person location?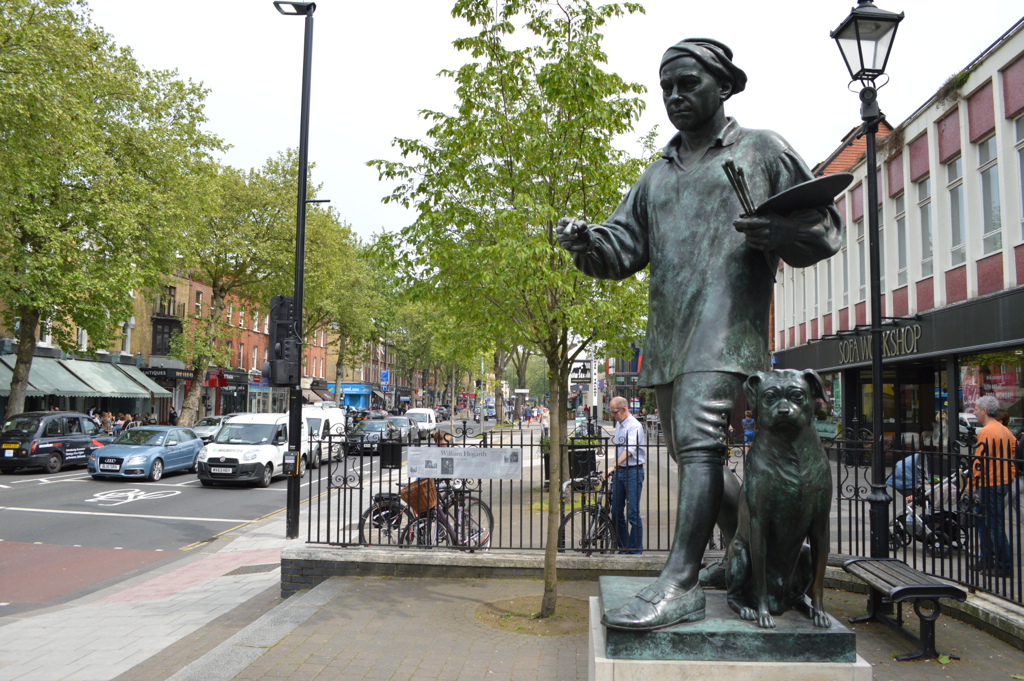
(x1=594, y1=53, x2=831, y2=680)
